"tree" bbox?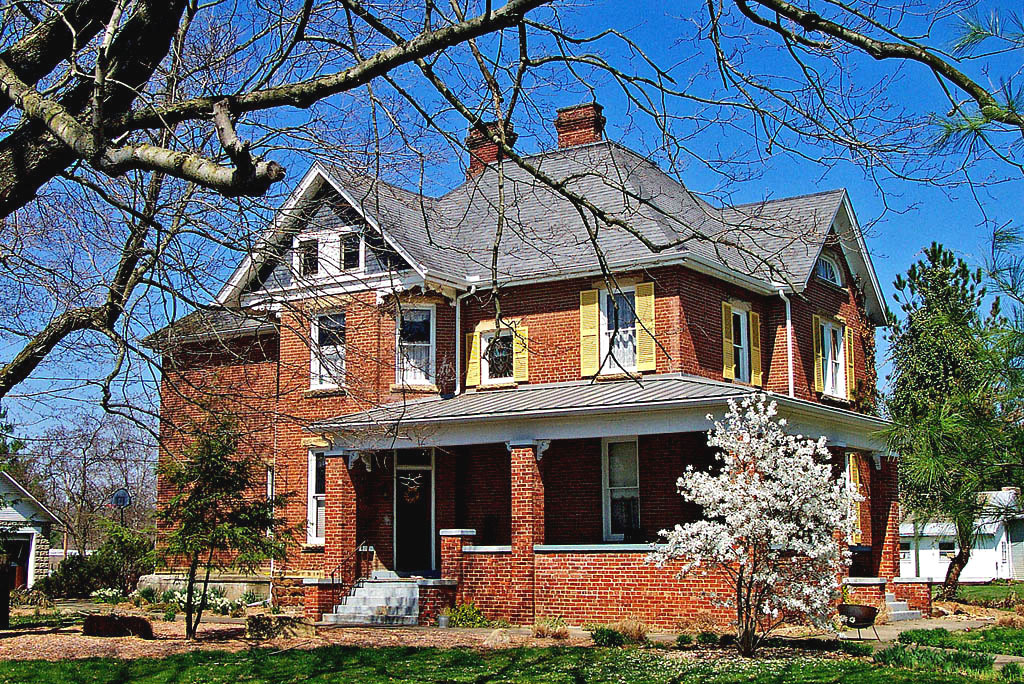
874/234/1023/415
